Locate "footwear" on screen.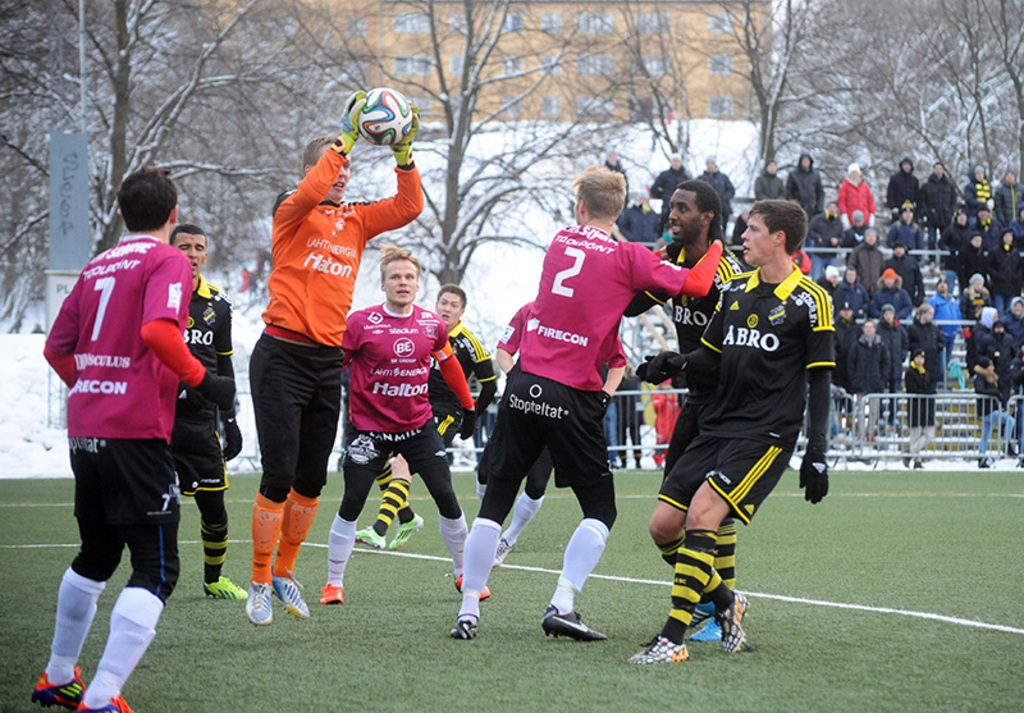
On screen at 274/568/310/616.
